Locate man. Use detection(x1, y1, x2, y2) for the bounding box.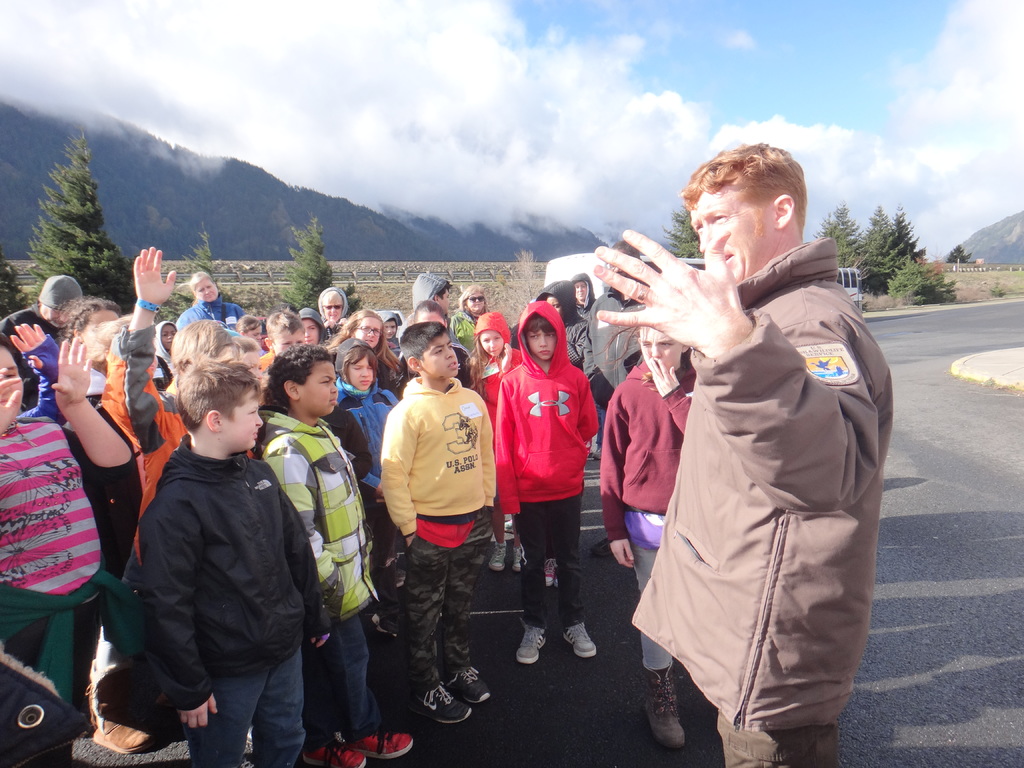
detection(568, 269, 597, 321).
